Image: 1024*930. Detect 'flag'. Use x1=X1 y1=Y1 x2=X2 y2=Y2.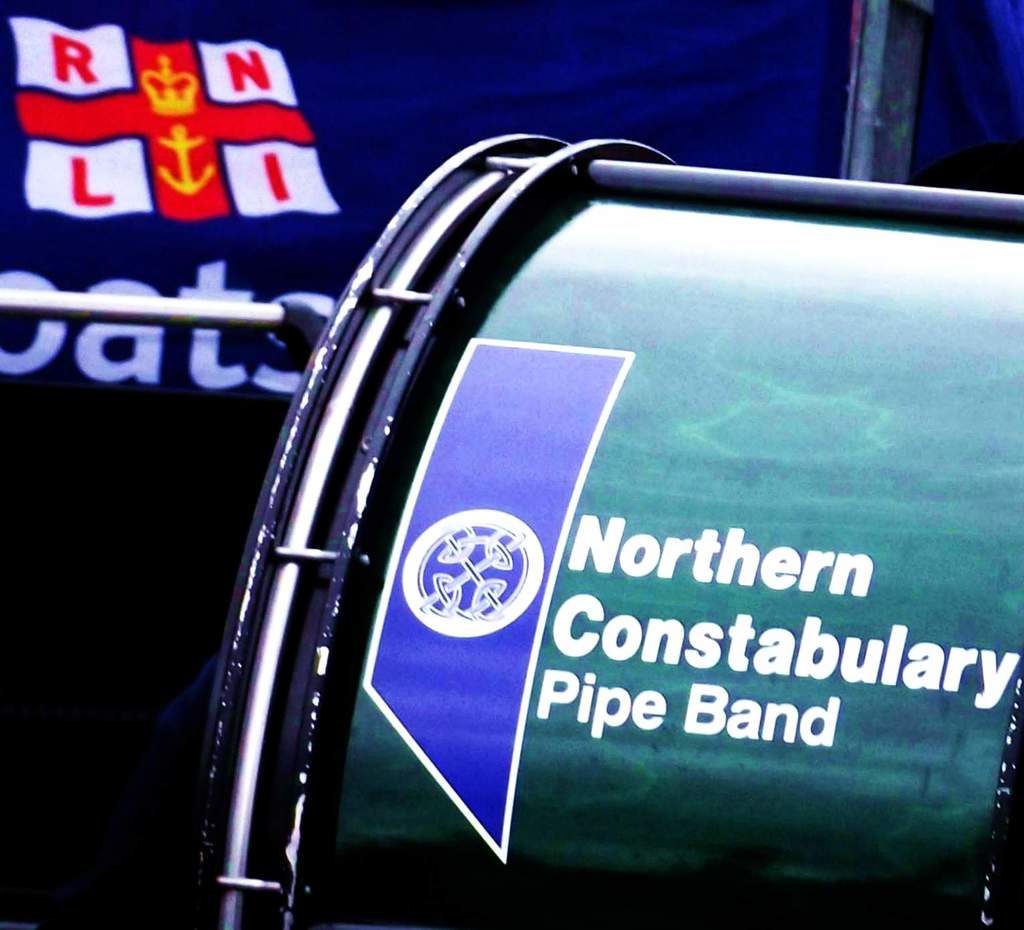
x1=0 y1=0 x2=1023 y2=927.
